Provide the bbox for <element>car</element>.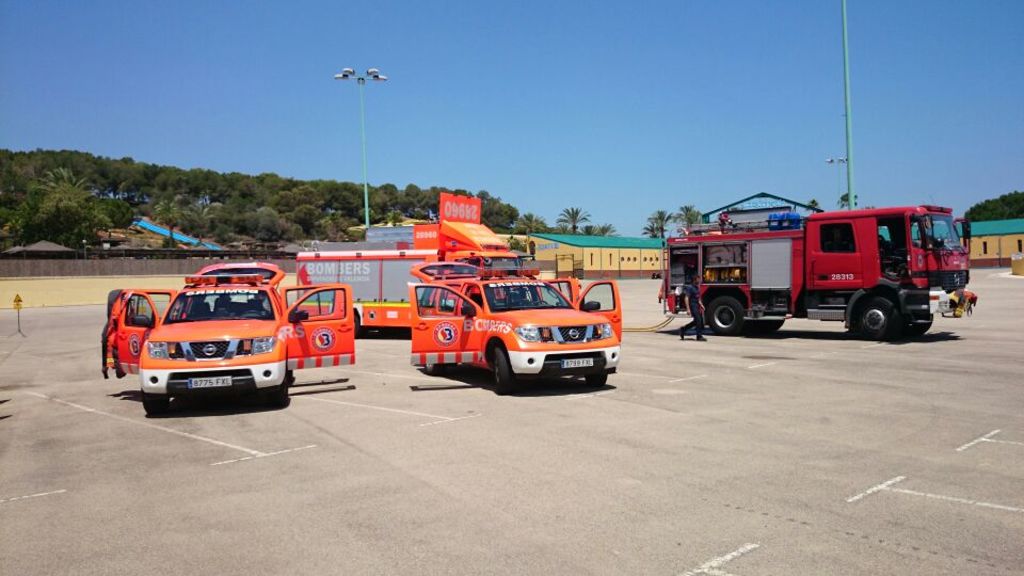
bbox=[407, 262, 620, 393].
